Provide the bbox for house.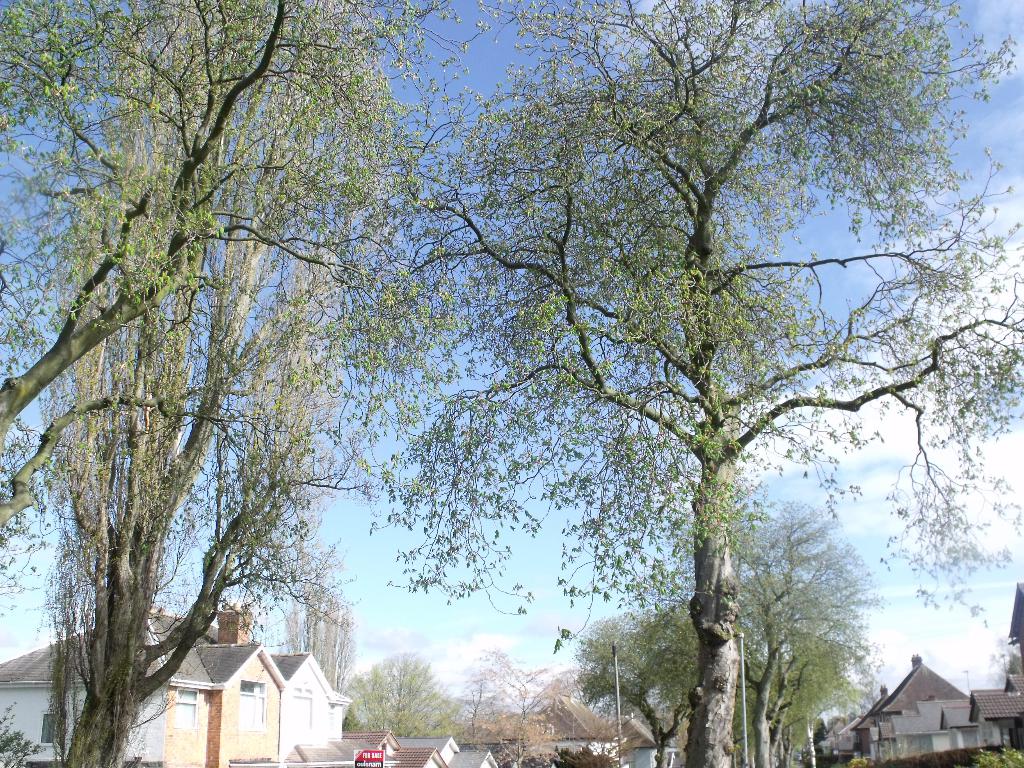
<bbox>602, 719, 661, 767</bbox>.
